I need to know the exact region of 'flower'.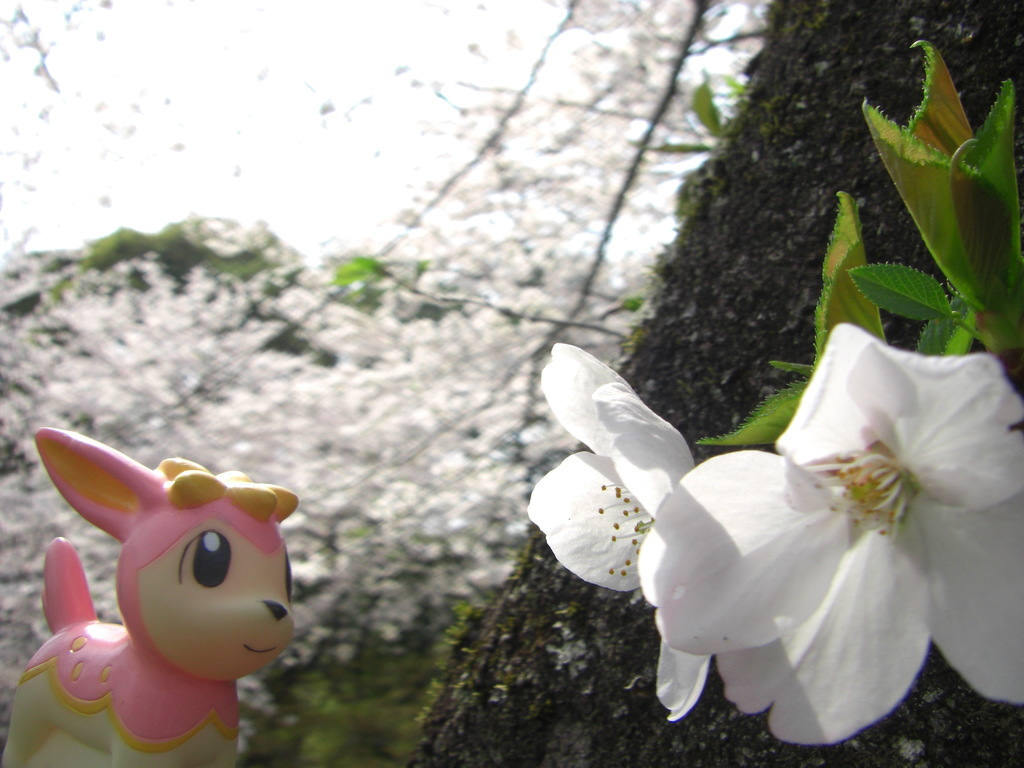
Region: 628/340/1022/732.
